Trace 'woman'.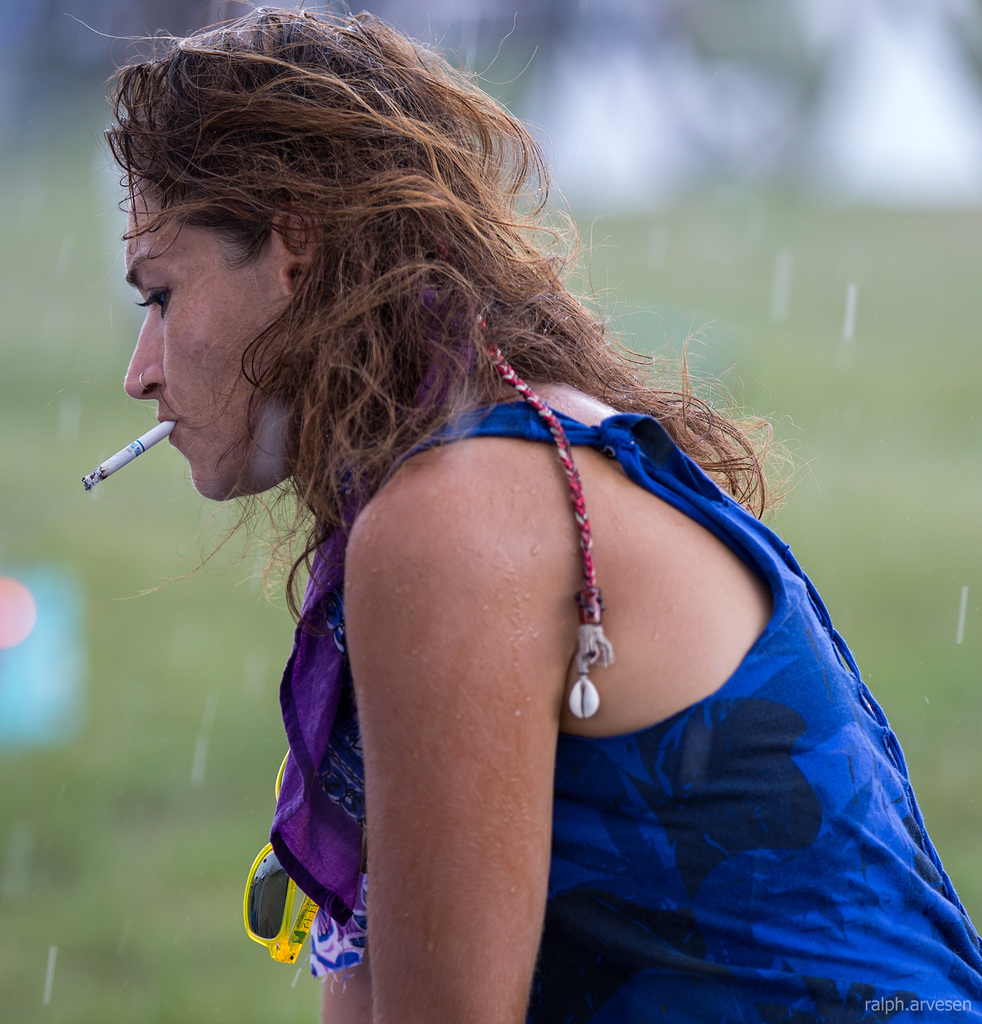
Traced to 52, 28, 937, 1021.
